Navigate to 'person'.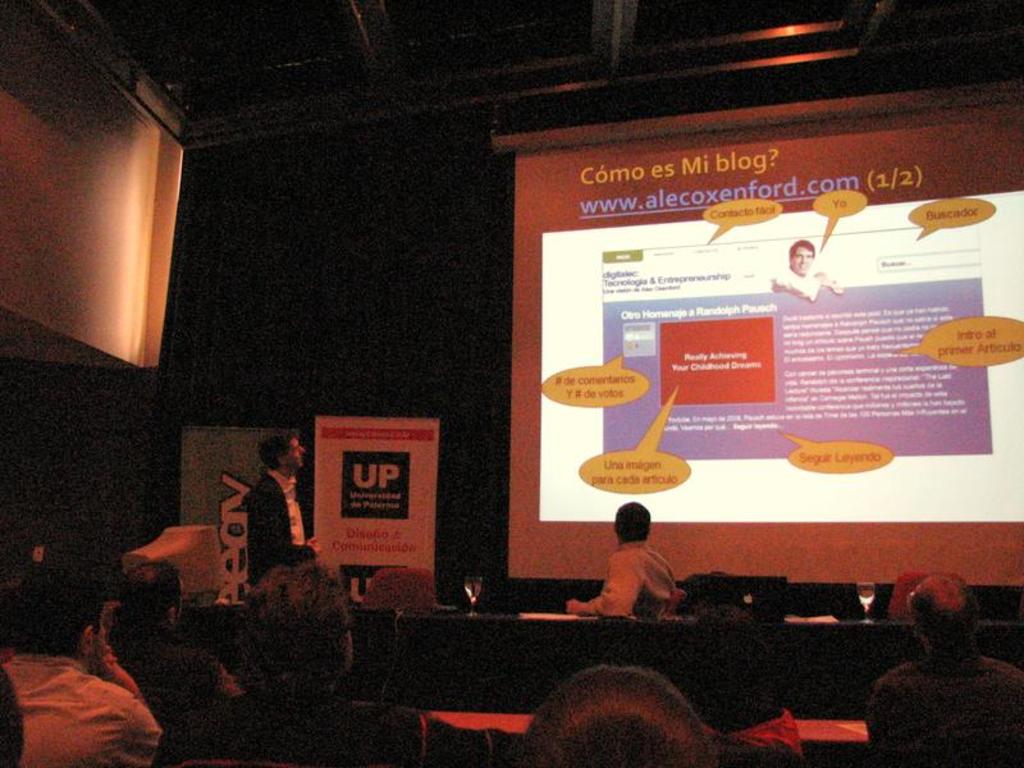
Navigation target: 237/426/328/605.
